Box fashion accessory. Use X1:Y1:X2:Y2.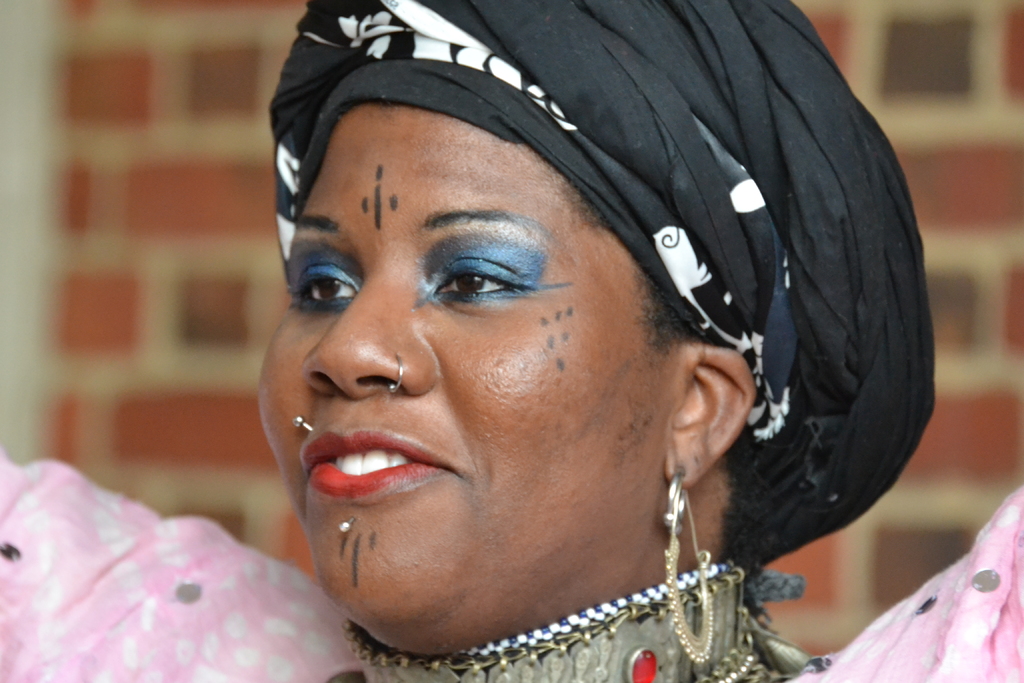
338:555:813:682.
